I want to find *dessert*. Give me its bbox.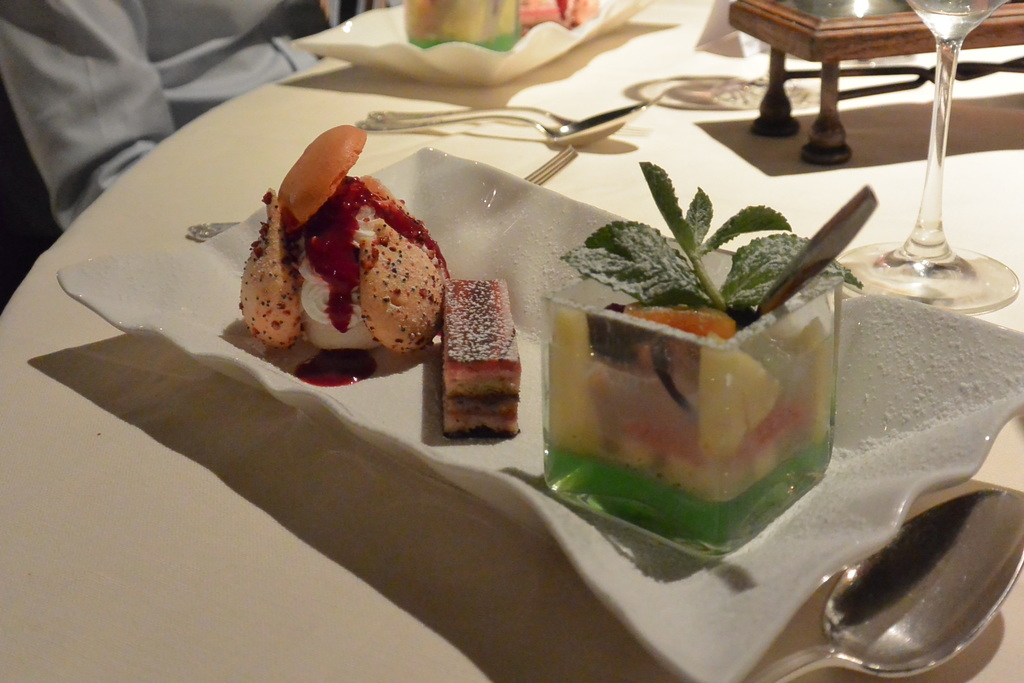
bbox(405, 0, 511, 51).
